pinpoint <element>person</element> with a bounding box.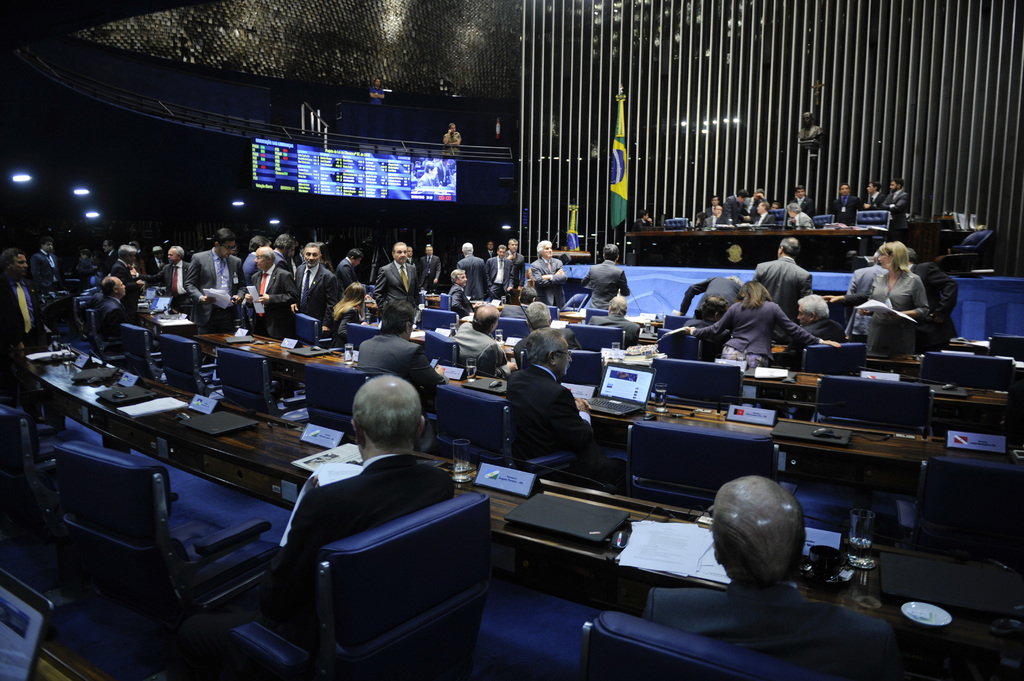
[95, 274, 130, 337].
